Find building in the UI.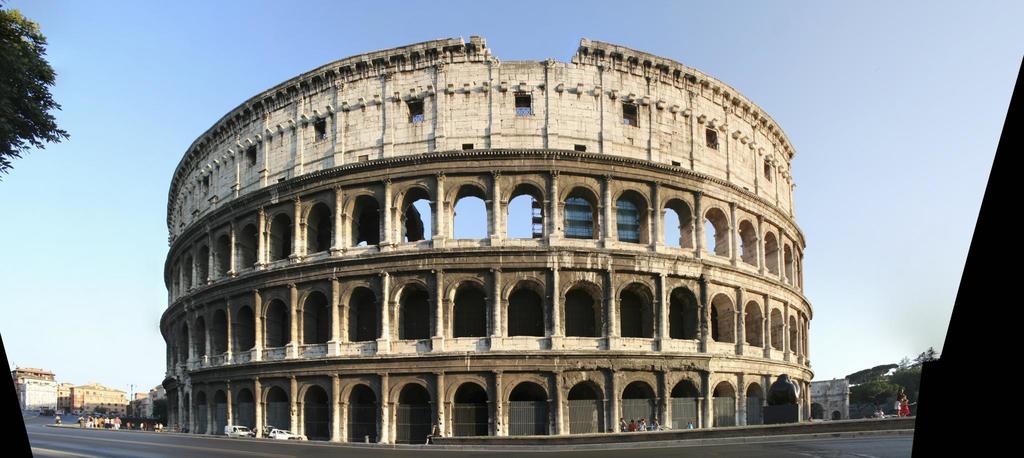
UI element at bbox(10, 368, 58, 418).
